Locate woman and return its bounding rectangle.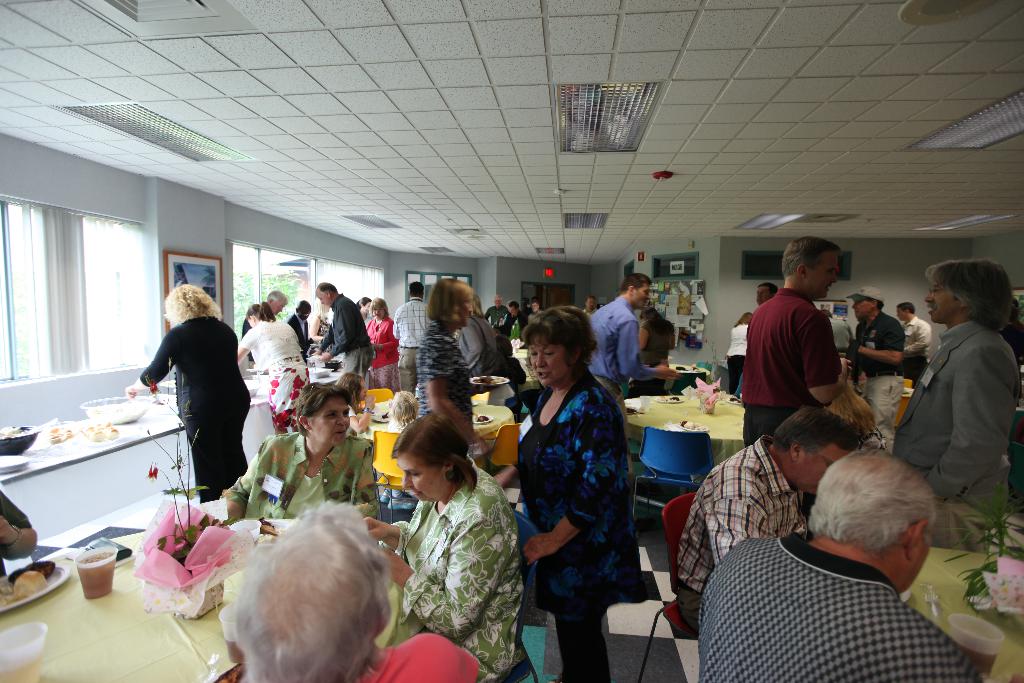
x1=514 y1=293 x2=656 y2=676.
